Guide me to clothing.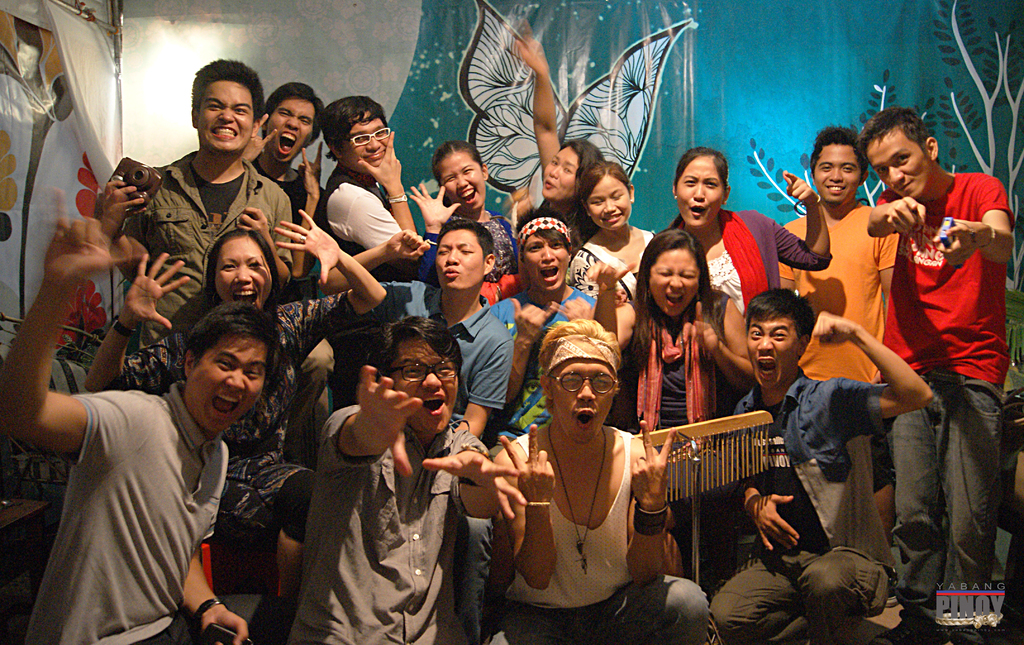
Guidance: Rect(625, 293, 742, 595).
